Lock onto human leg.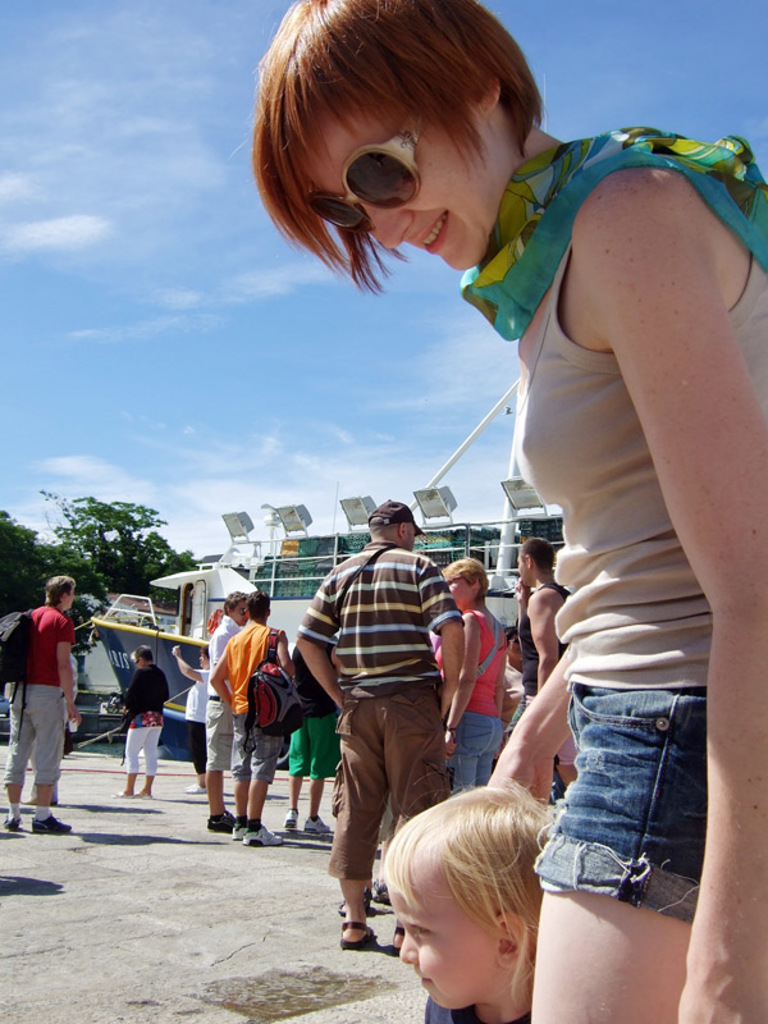
Locked: left=452, top=716, right=485, bottom=795.
